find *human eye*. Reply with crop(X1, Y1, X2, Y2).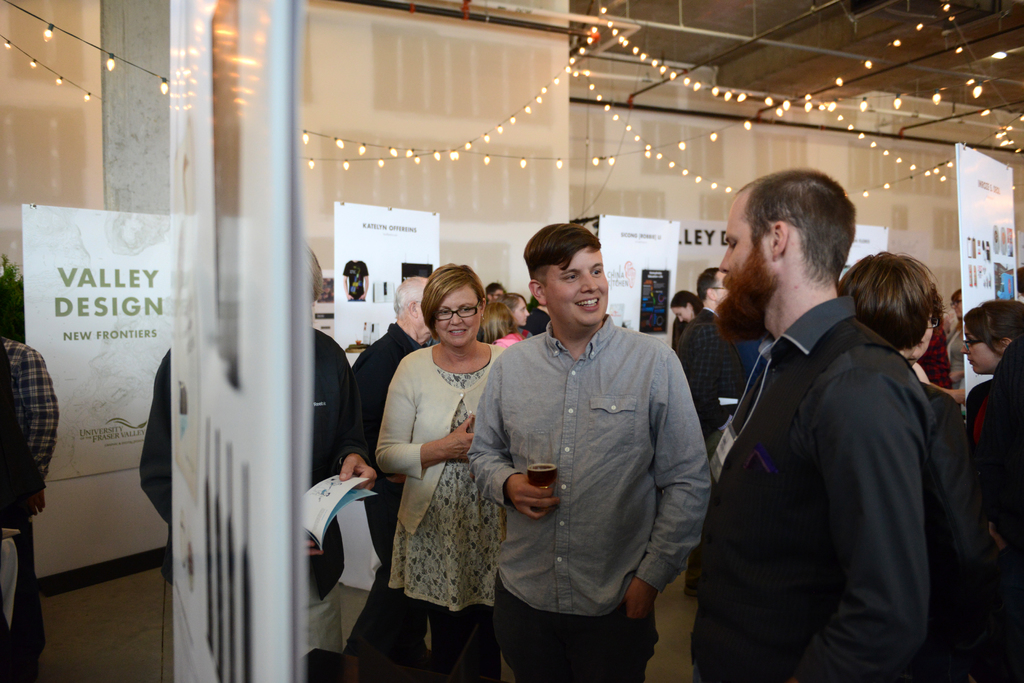
crop(438, 310, 451, 319).
